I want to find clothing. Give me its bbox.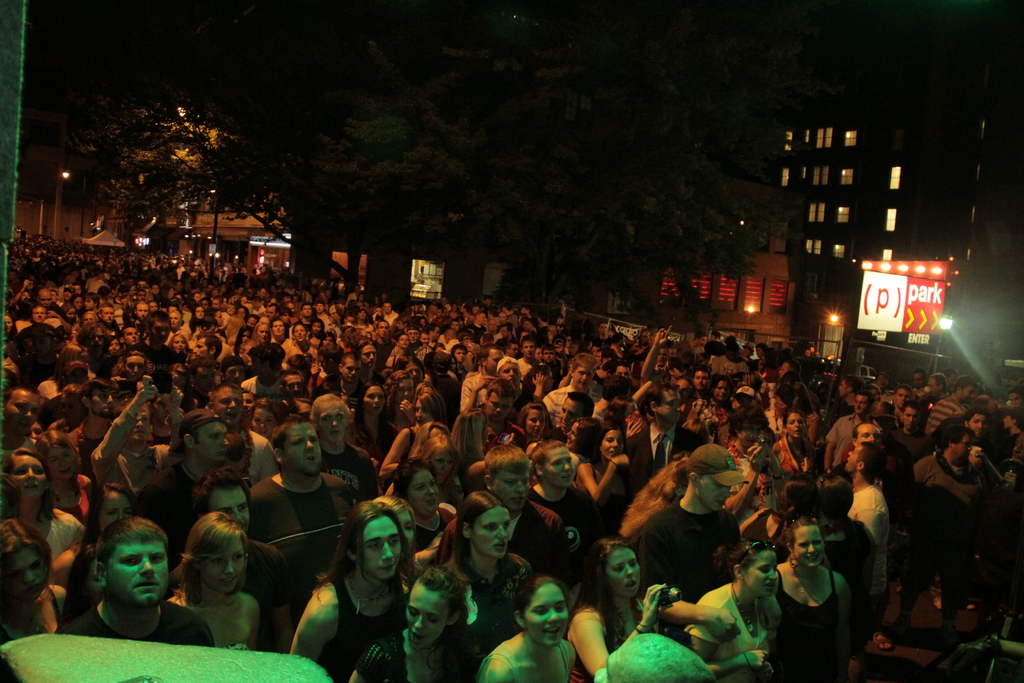
select_region(234, 468, 353, 598).
